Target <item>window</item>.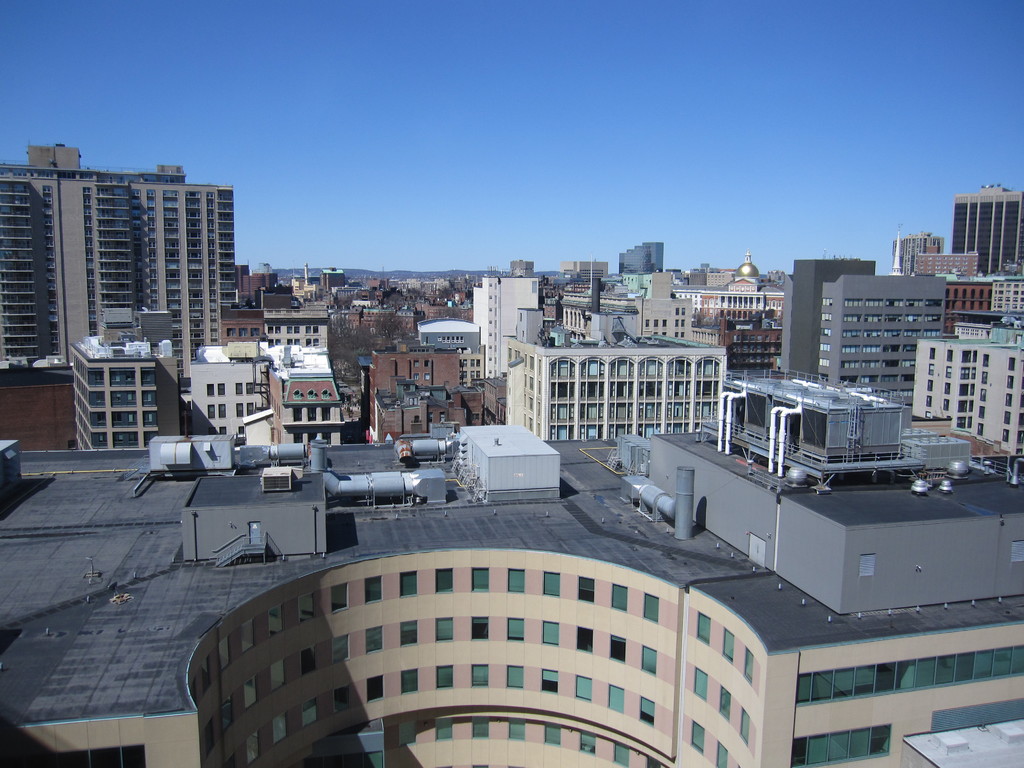
Target region: Rect(972, 365, 975, 380).
